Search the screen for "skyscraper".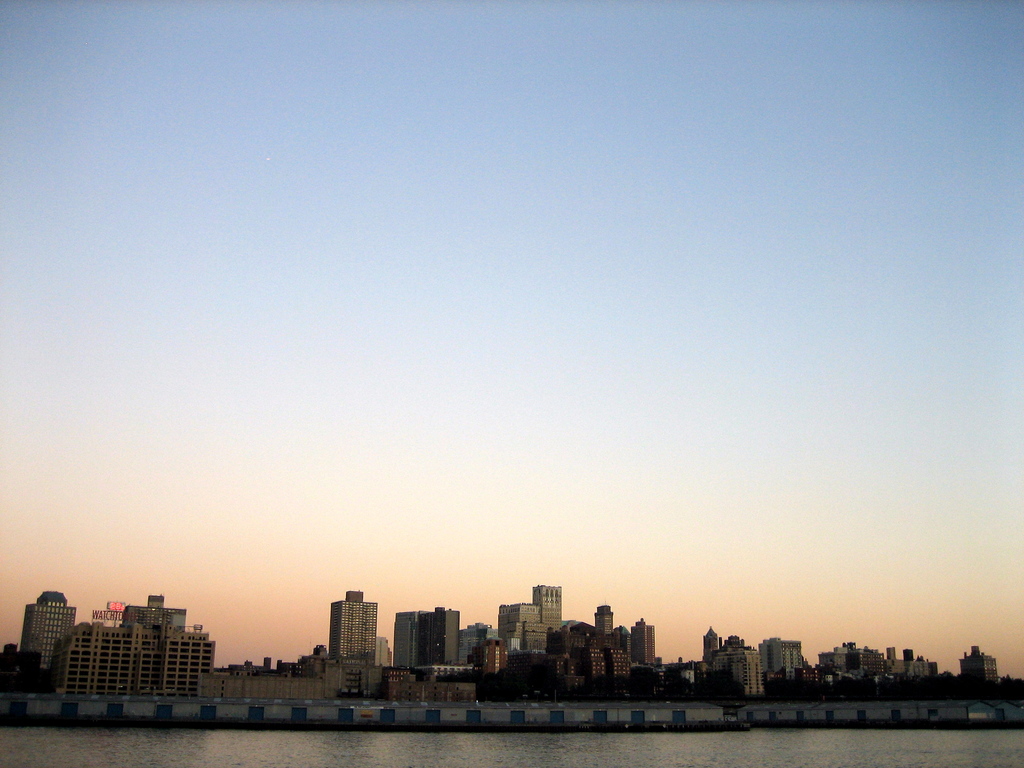
Found at 594:596:615:636.
